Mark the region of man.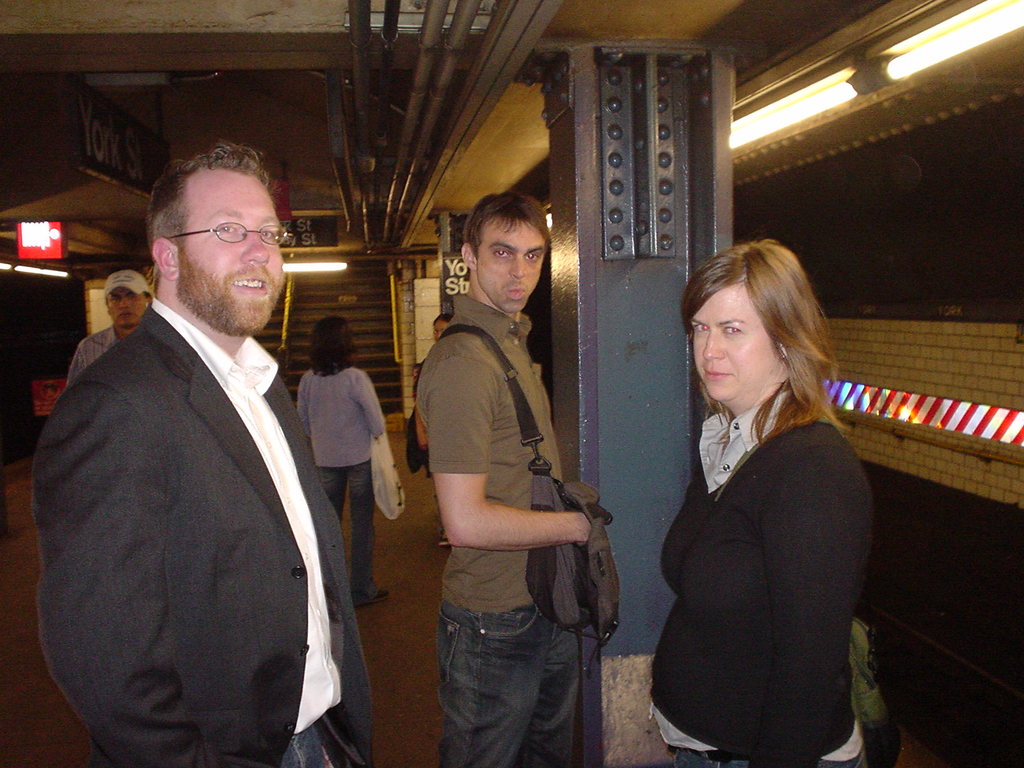
Region: 32:137:370:767.
